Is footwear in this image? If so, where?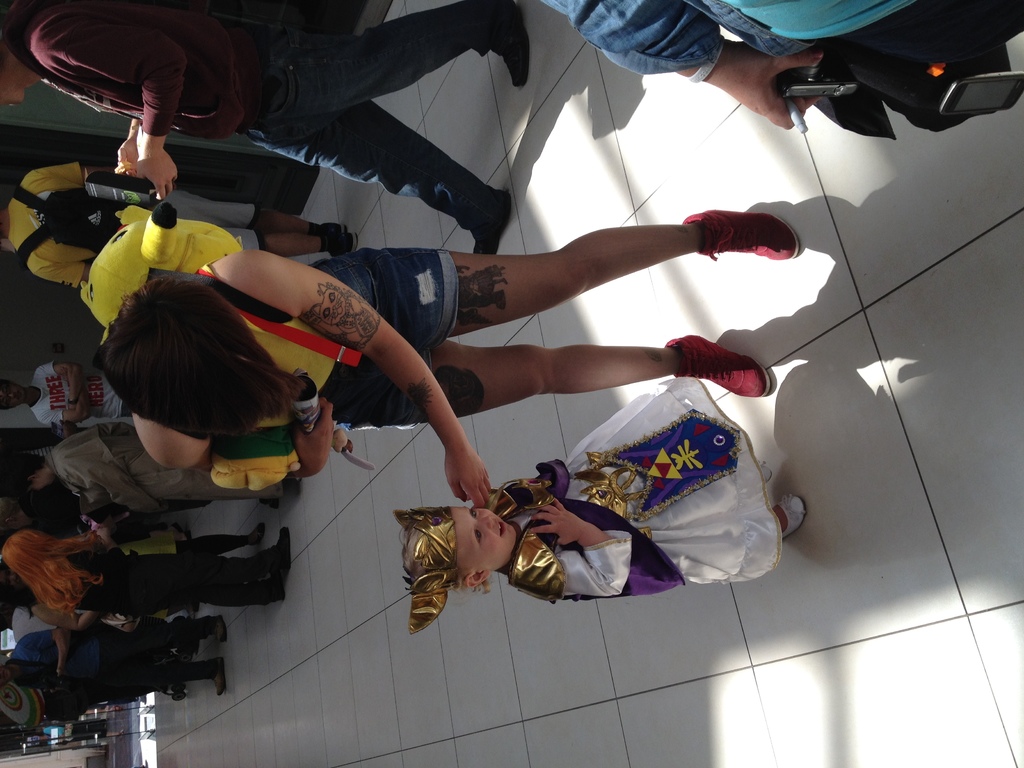
Yes, at 684,207,801,258.
